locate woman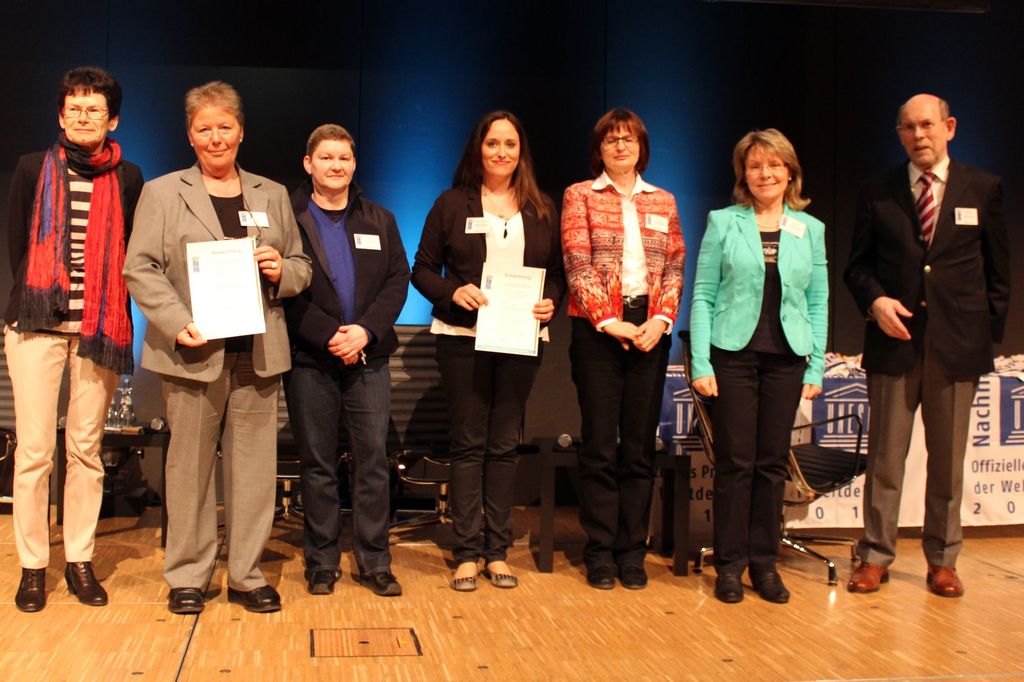
685/125/831/608
